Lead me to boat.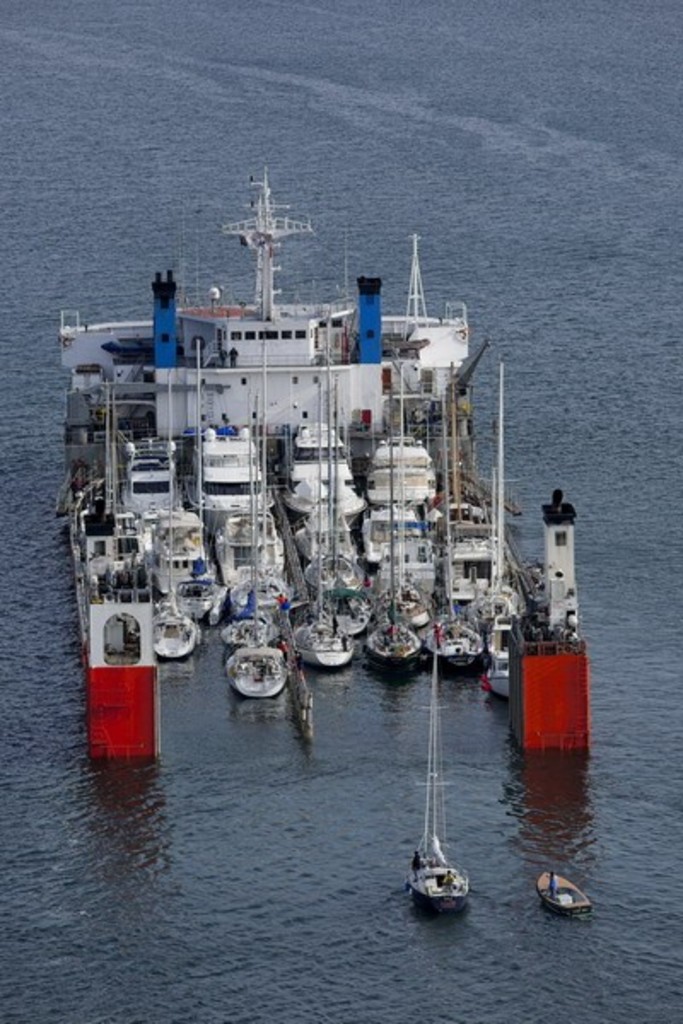
Lead to (374,606,427,664).
